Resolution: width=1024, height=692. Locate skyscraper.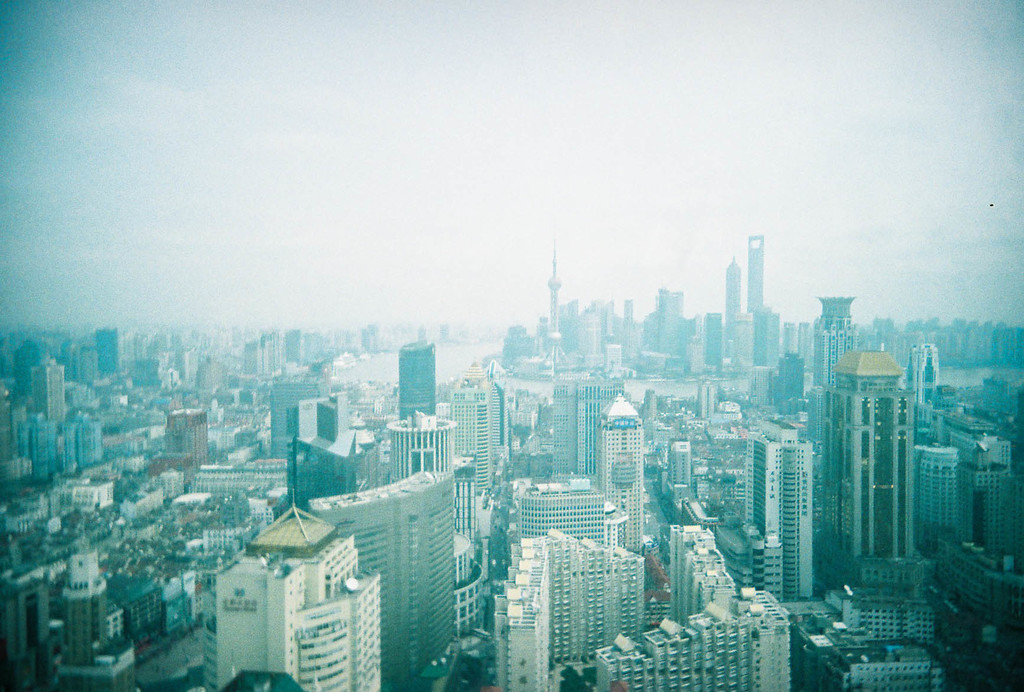
left=399, top=338, right=456, bottom=435.
